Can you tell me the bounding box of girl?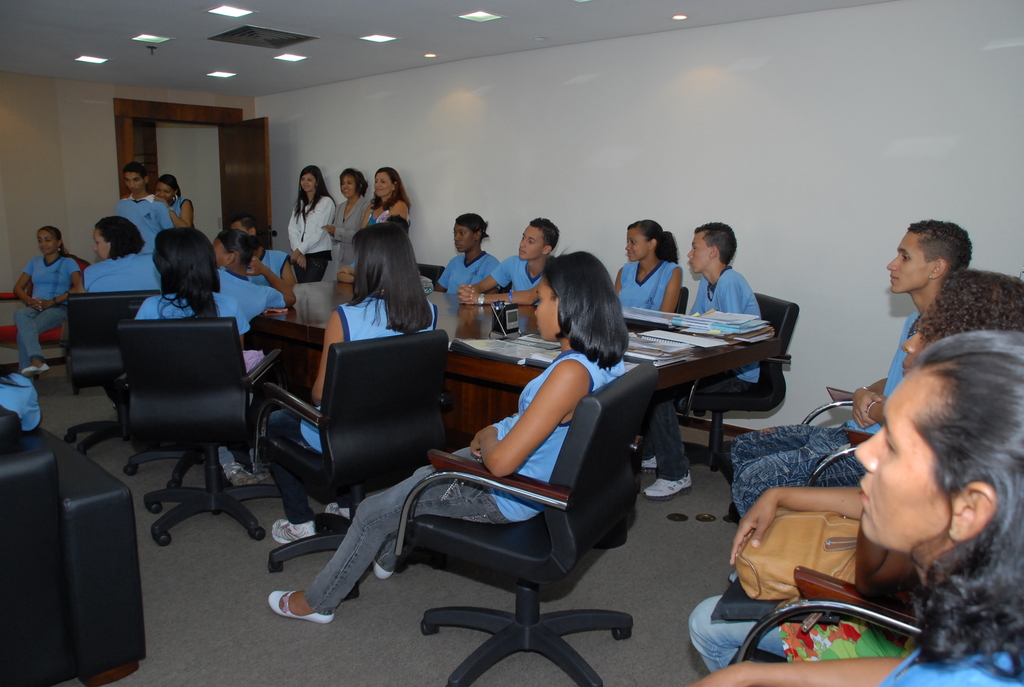
crop(138, 227, 271, 485).
